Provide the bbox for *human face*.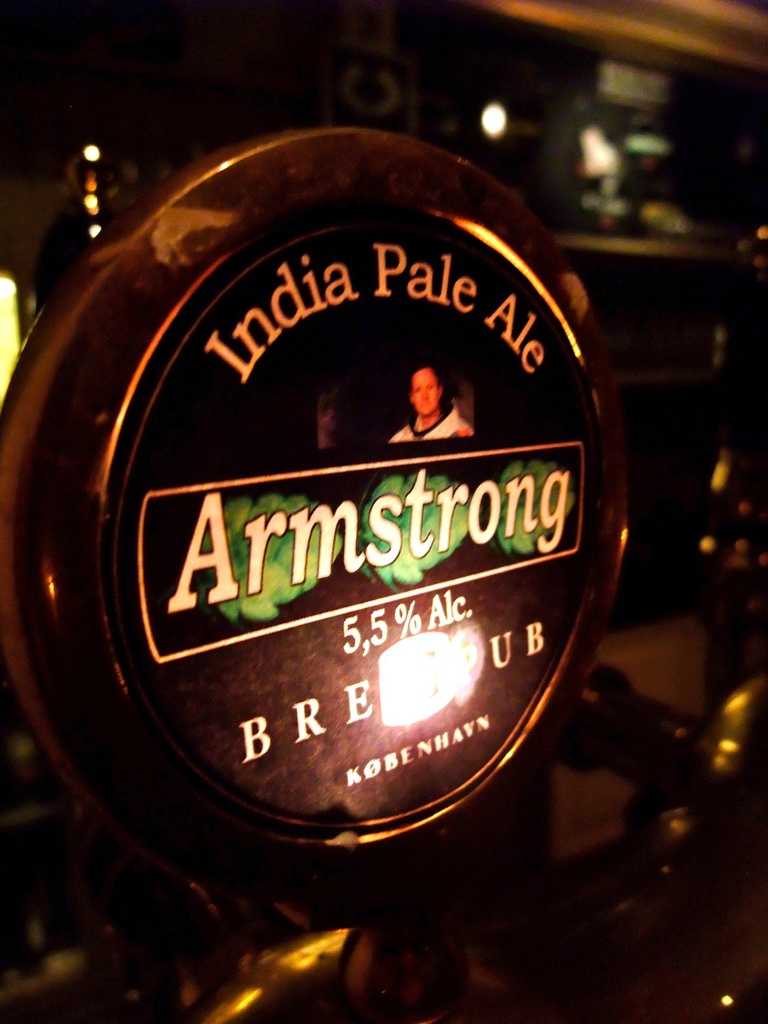
71 148 80 190.
